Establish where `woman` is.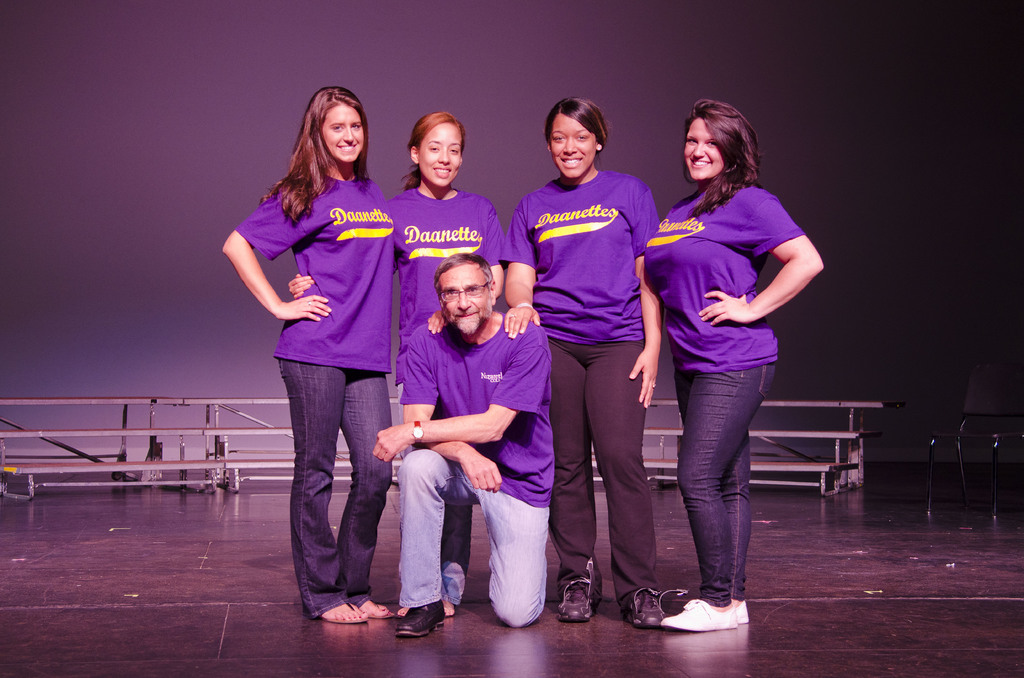
Established at (285,108,506,616).
